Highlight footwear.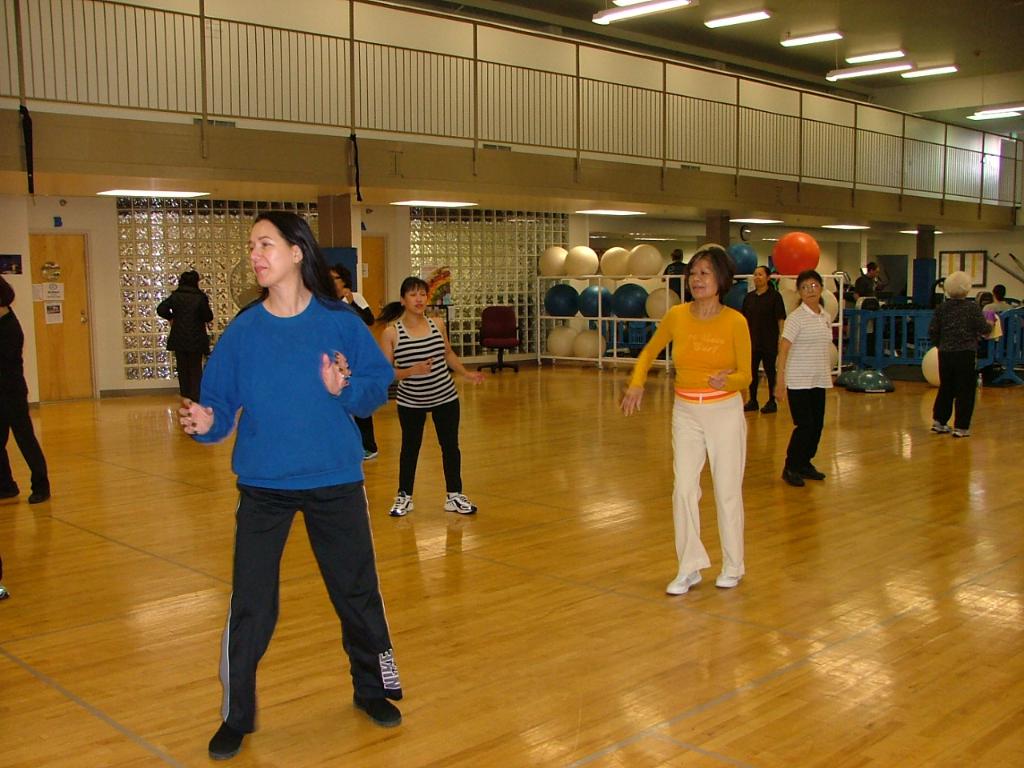
Highlighted region: 718, 563, 738, 581.
